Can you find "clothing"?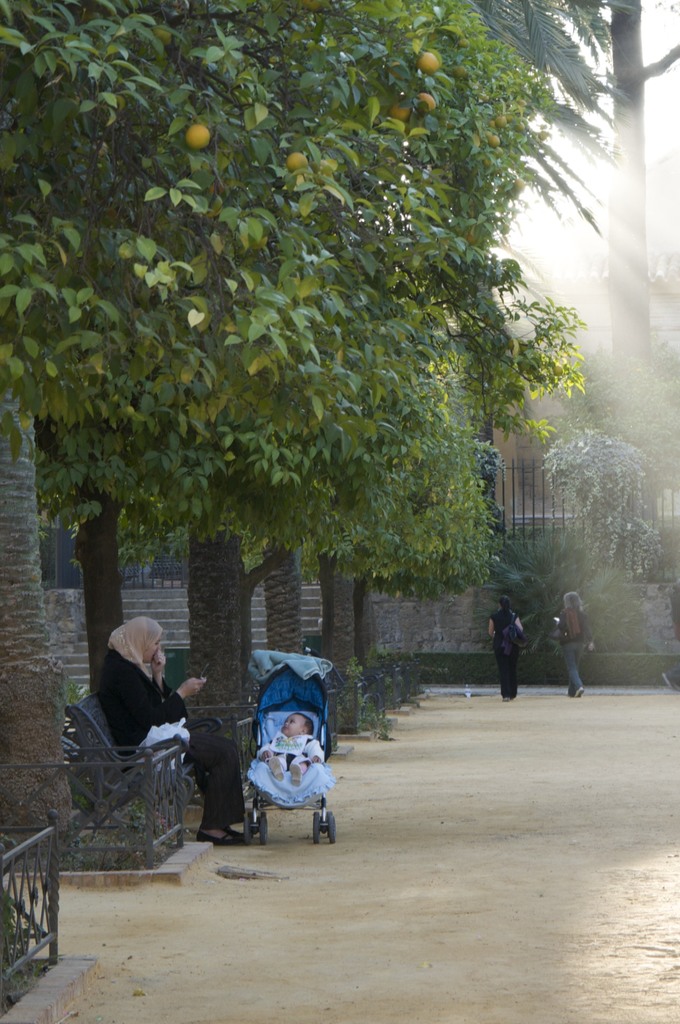
Yes, bounding box: bbox(560, 602, 588, 688).
